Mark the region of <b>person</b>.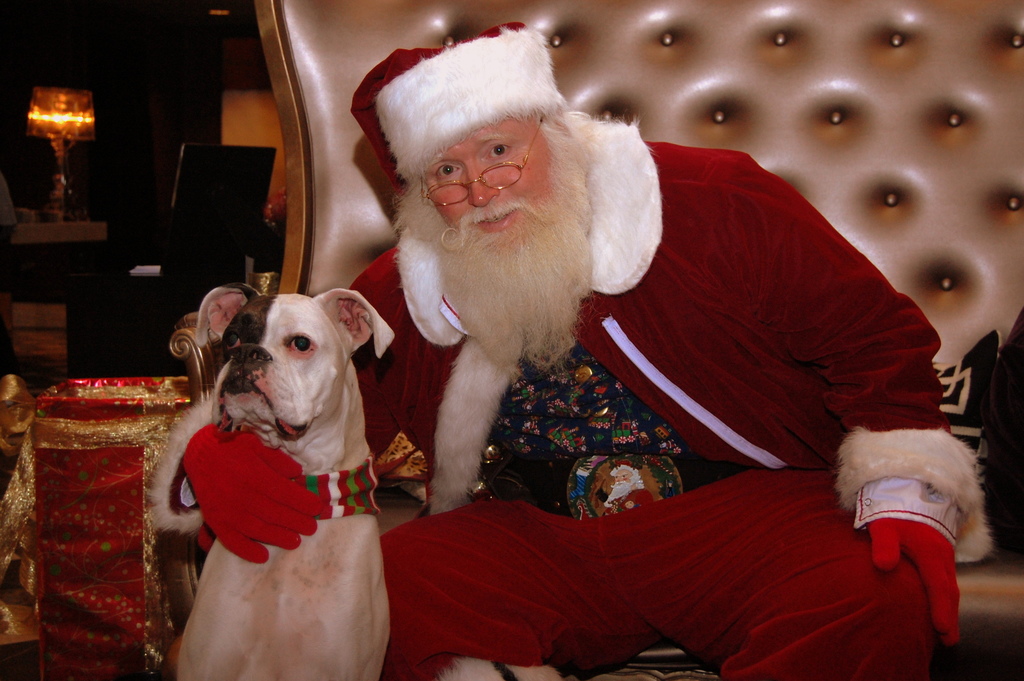
Region: [401, 0, 934, 583].
